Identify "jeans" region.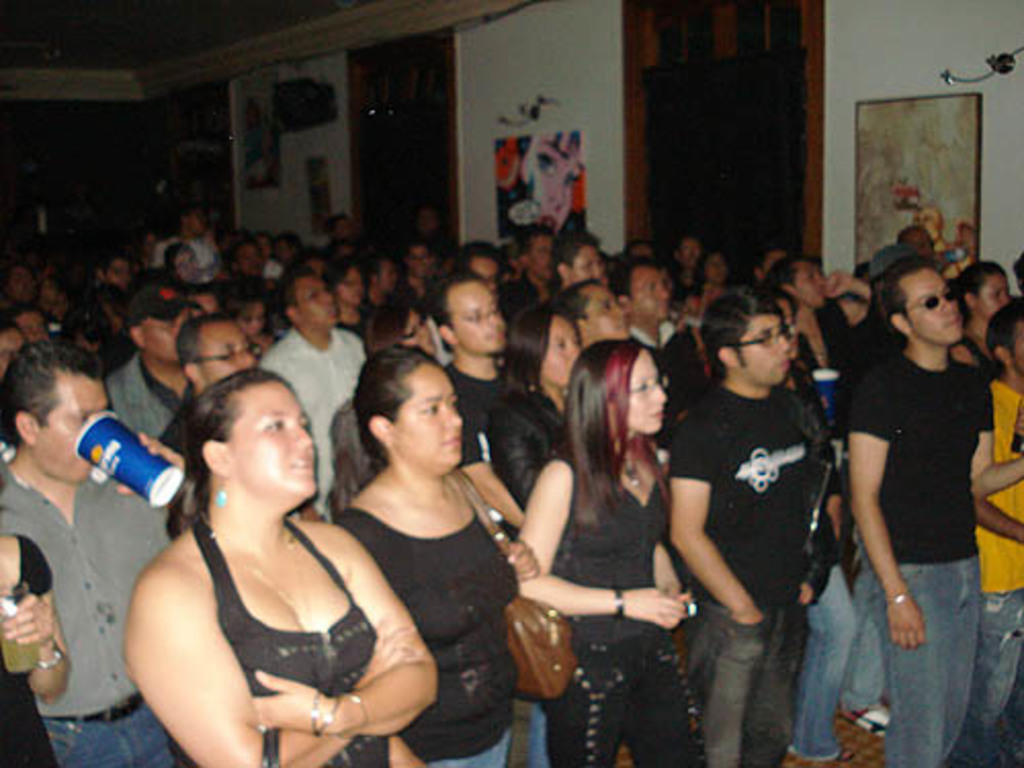
Region: bbox=[850, 549, 887, 709].
